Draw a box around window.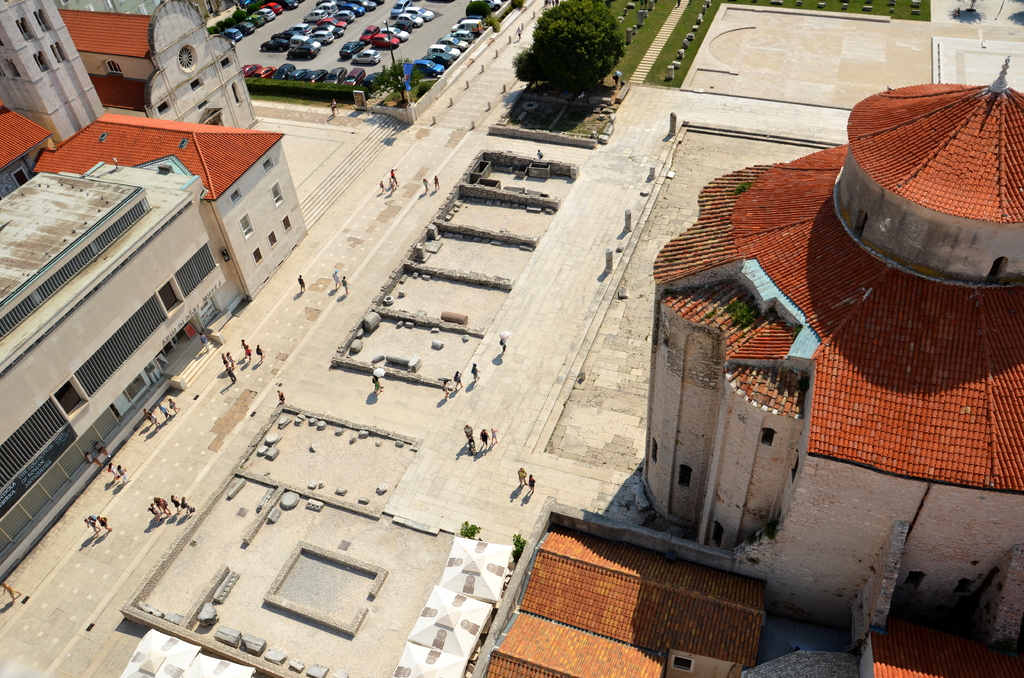
box=[31, 8, 49, 31].
